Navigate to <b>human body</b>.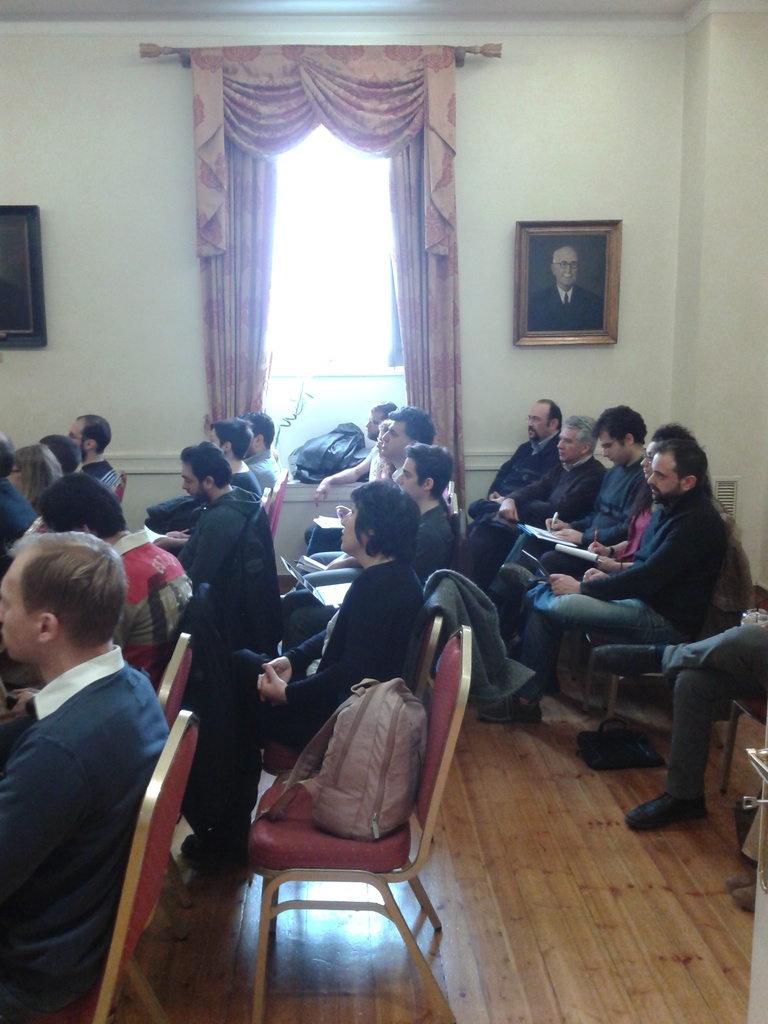
Navigation target: <region>0, 508, 200, 1023</region>.
